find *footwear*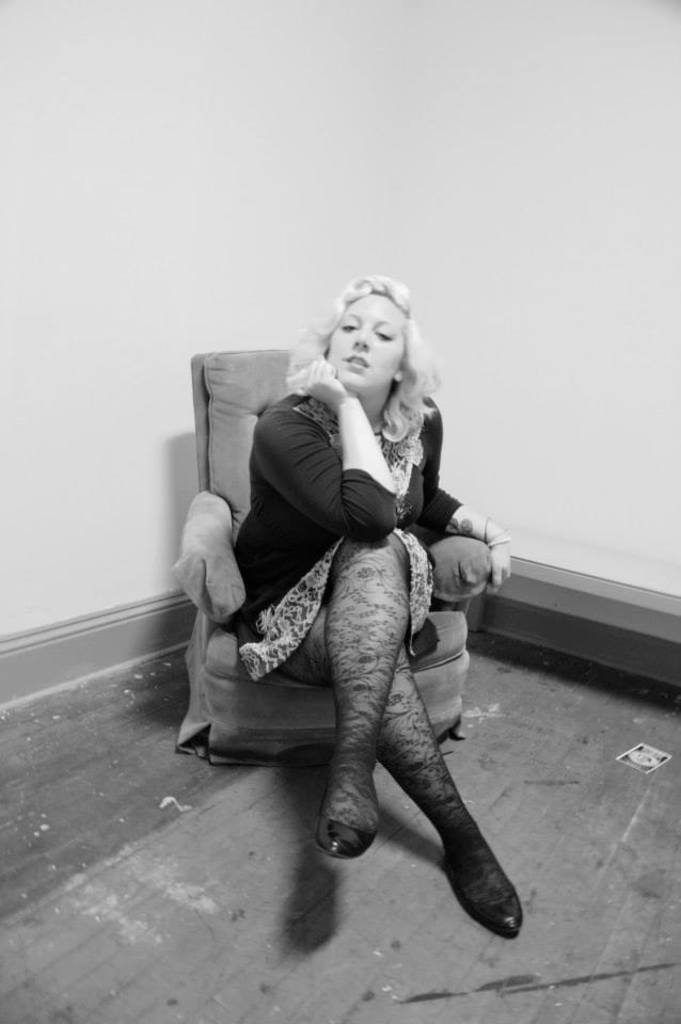
316,813,382,864
